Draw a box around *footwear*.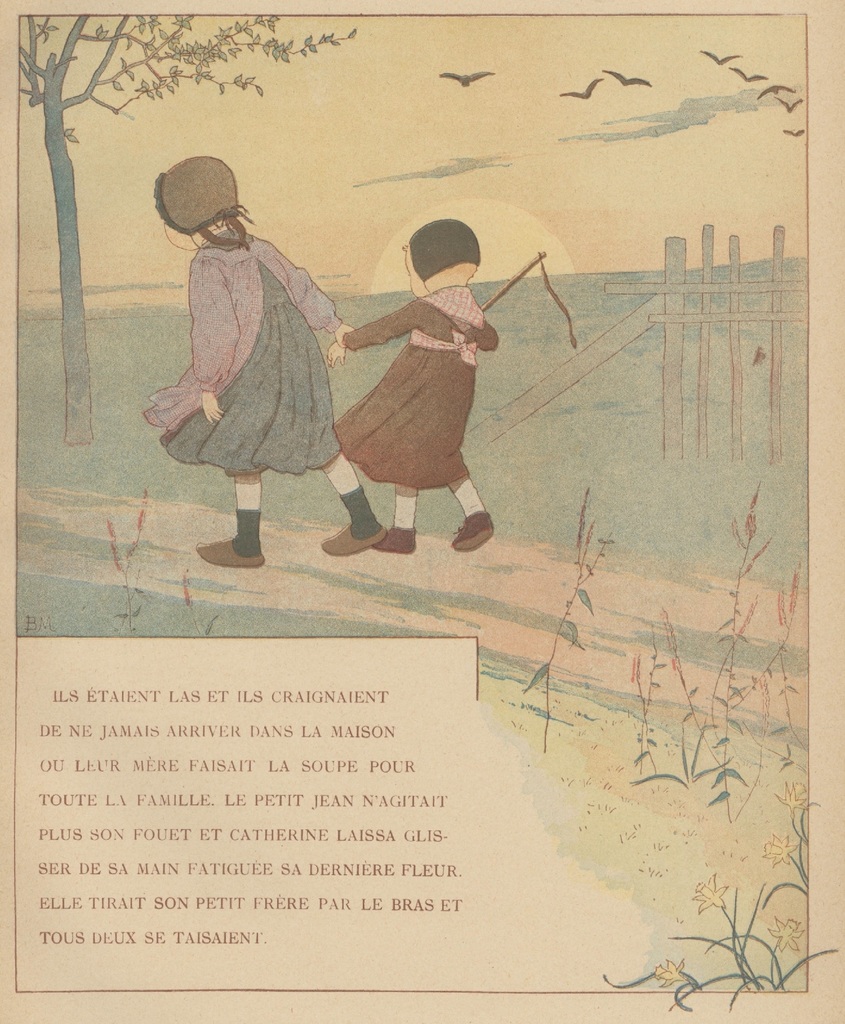
(x1=191, y1=540, x2=265, y2=572).
